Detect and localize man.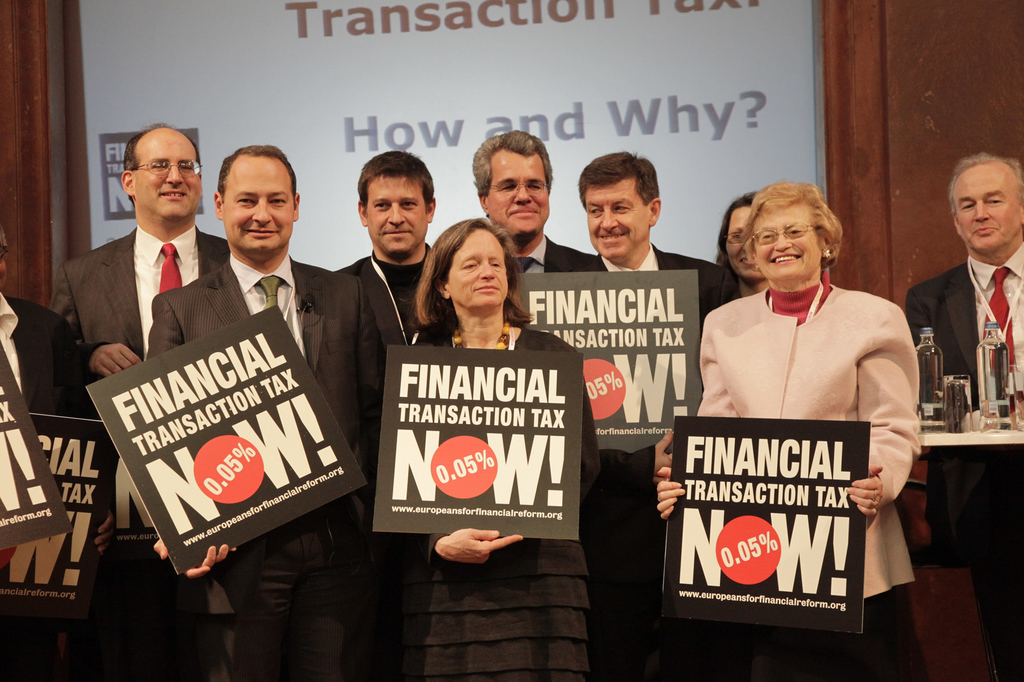
Localized at l=426, t=131, r=607, b=674.
